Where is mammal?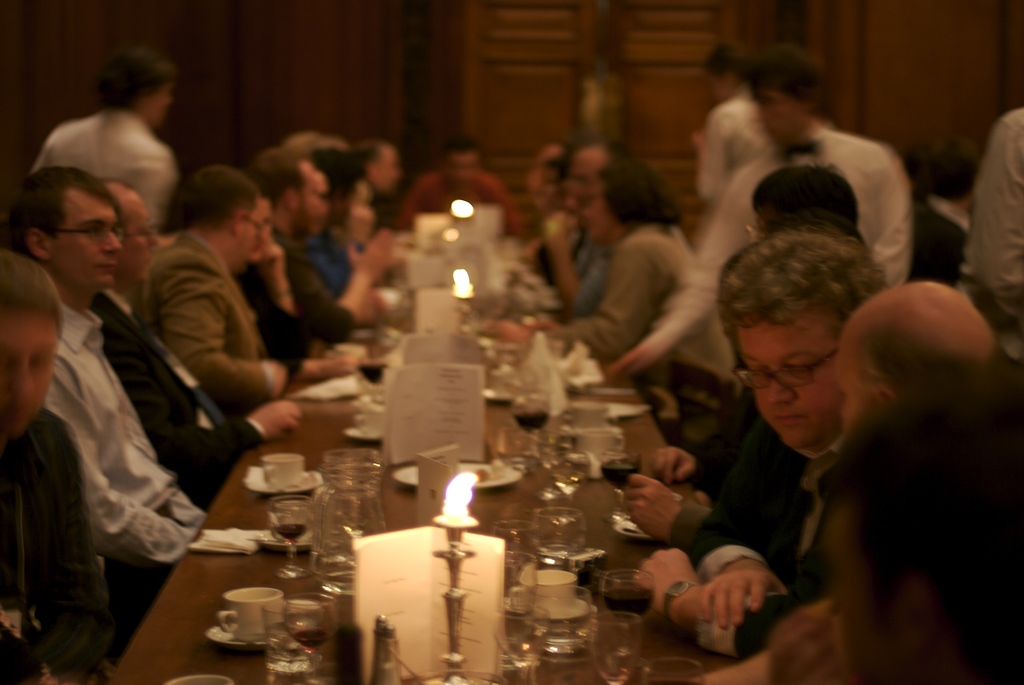
632, 165, 850, 547.
